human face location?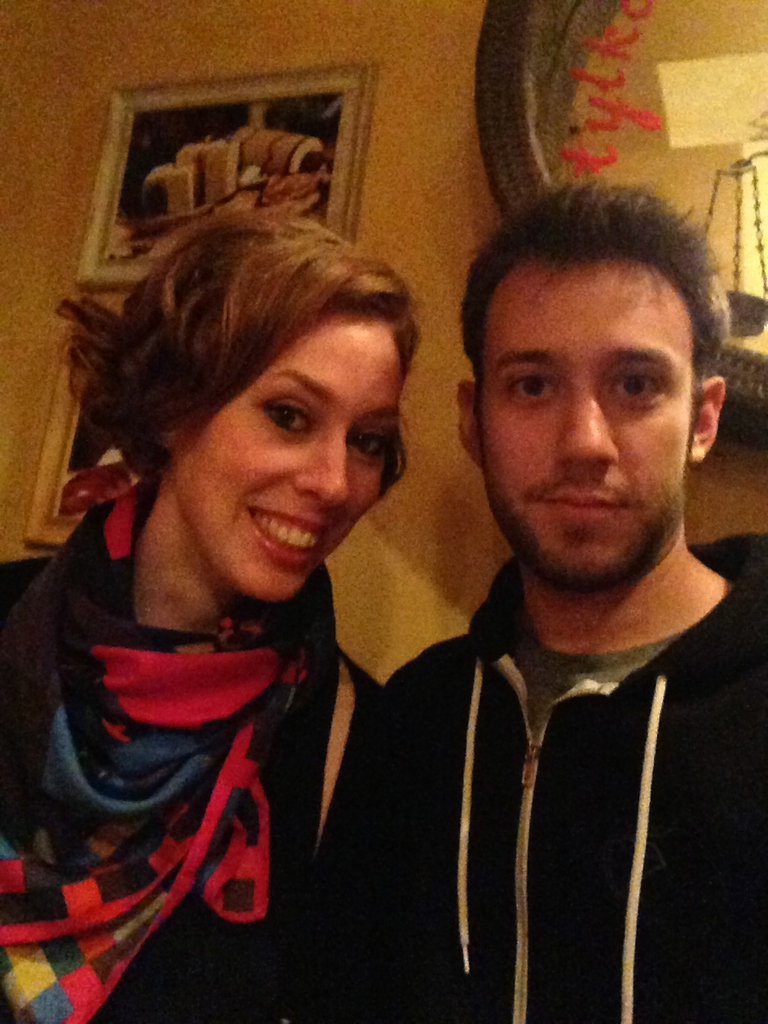
locate(469, 234, 717, 577)
